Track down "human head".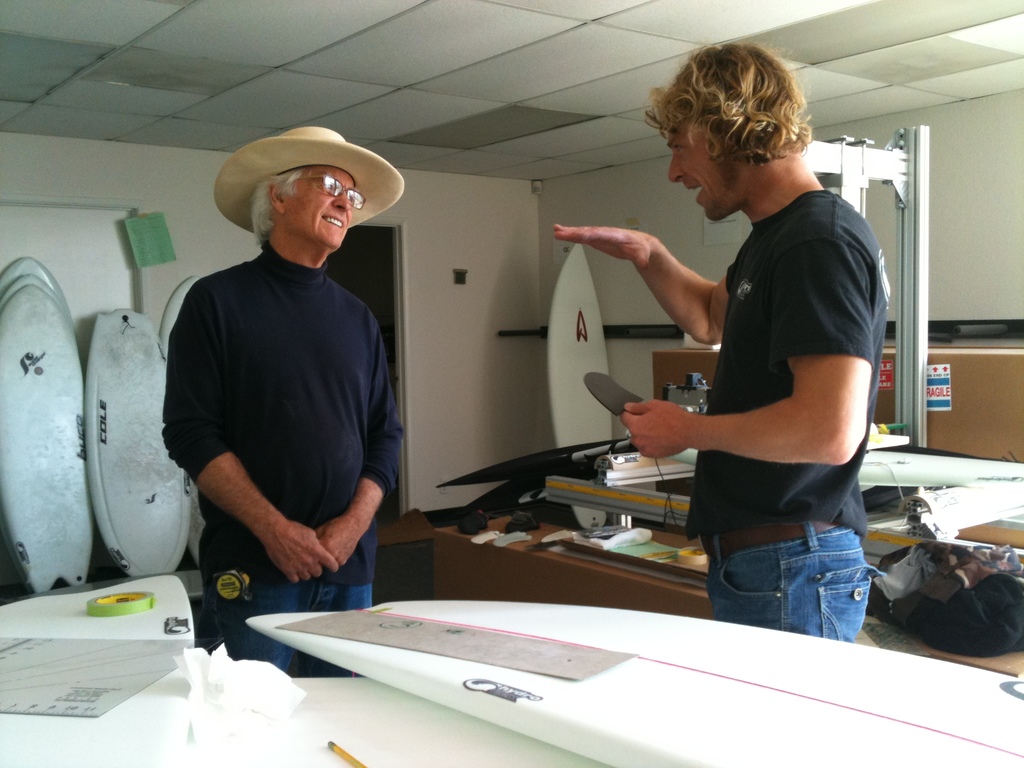
Tracked to 644 35 824 217.
